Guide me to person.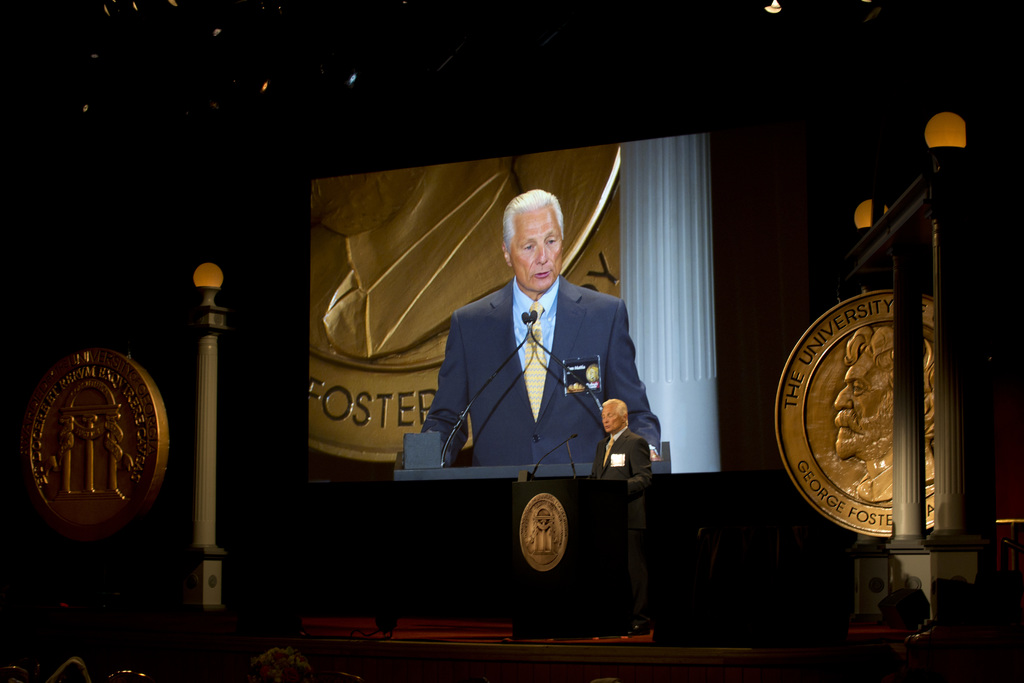
Guidance: region(589, 398, 648, 634).
